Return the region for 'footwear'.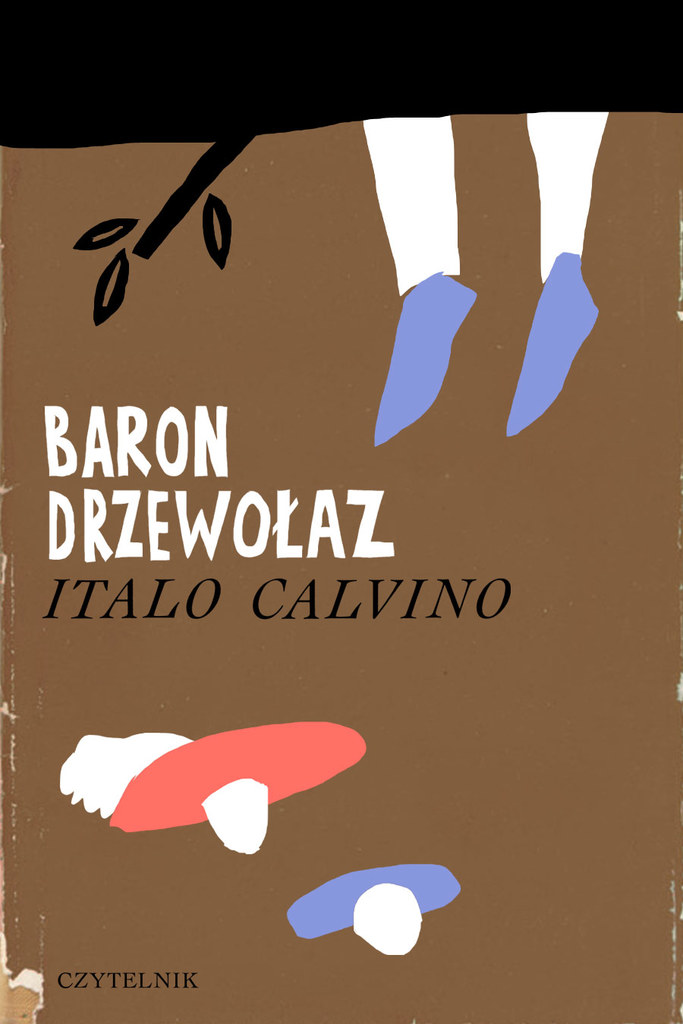
box=[518, 250, 607, 449].
